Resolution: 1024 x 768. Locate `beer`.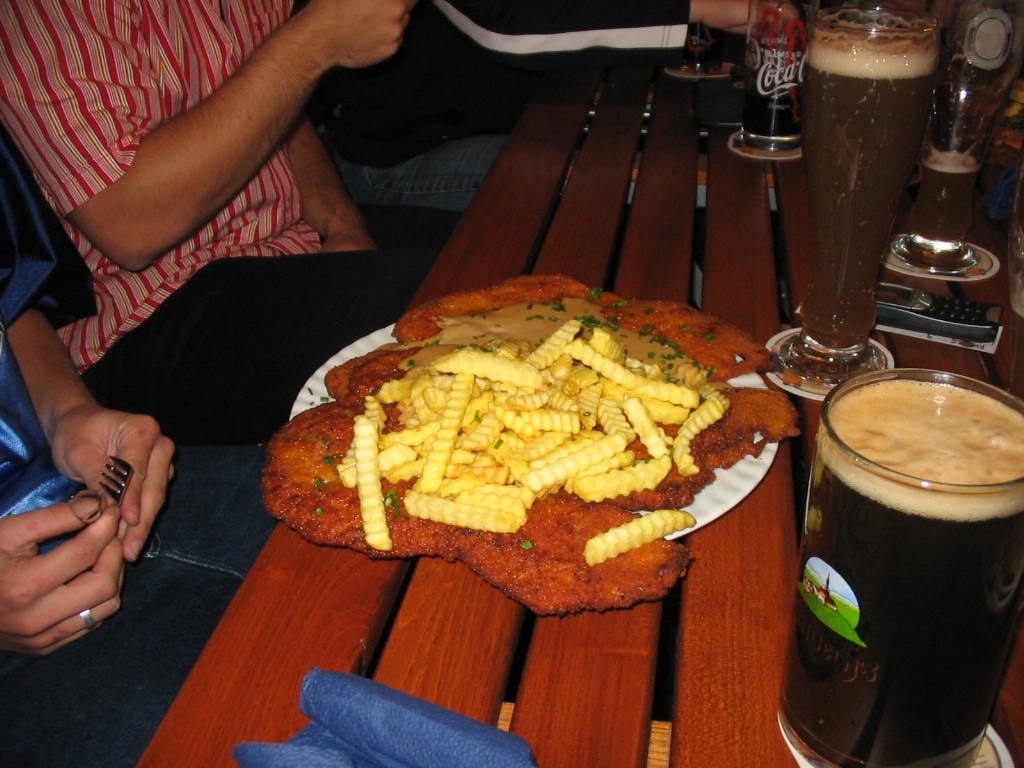
BBox(768, 12, 933, 408).
